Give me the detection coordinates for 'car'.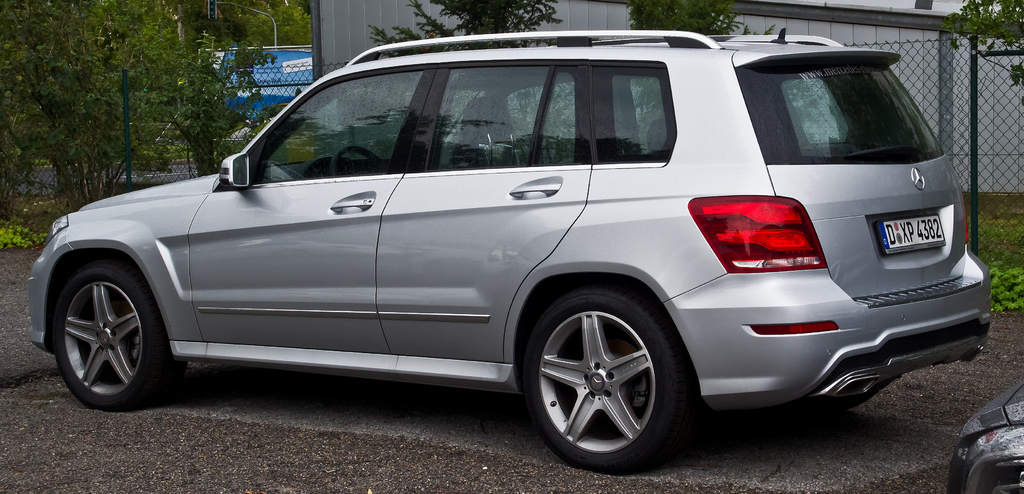
x1=24, y1=32, x2=980, y2=477.
